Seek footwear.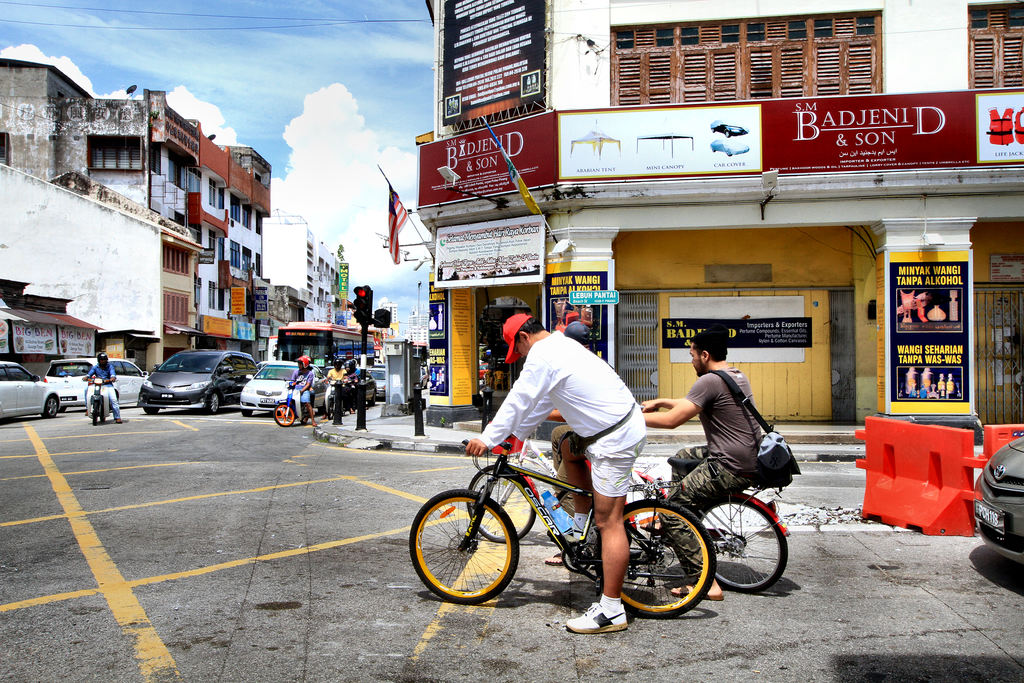
[547,522,590,562].
